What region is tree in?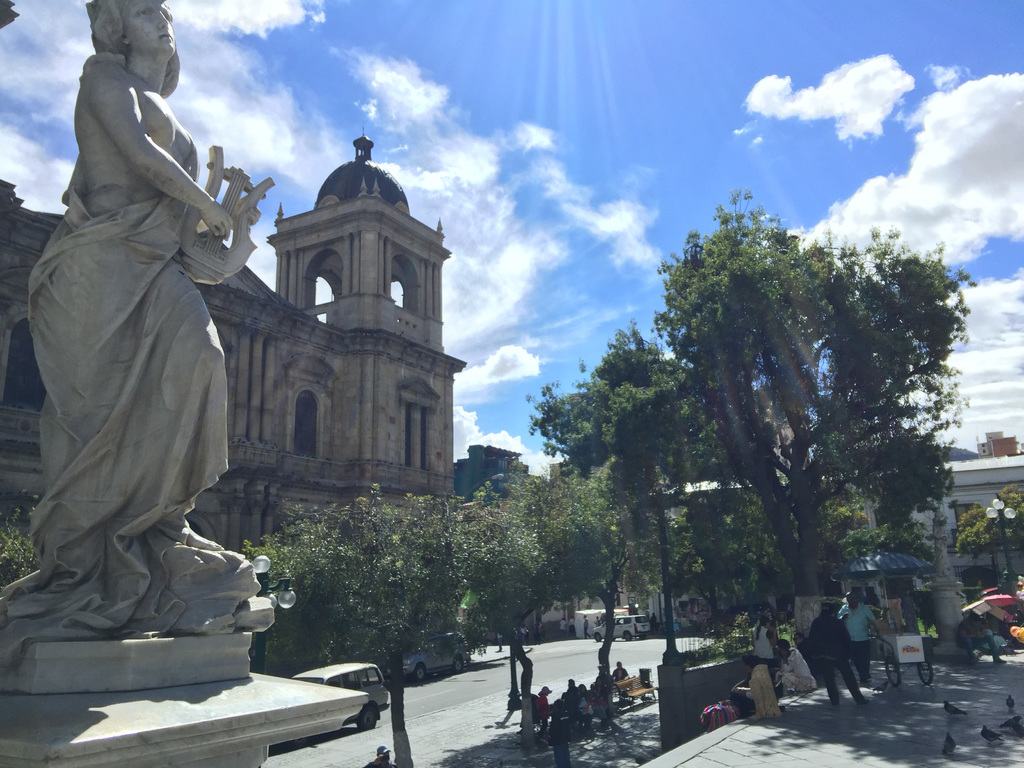
pyautogui.locateOnScreen(843, 521, 932, 554).
